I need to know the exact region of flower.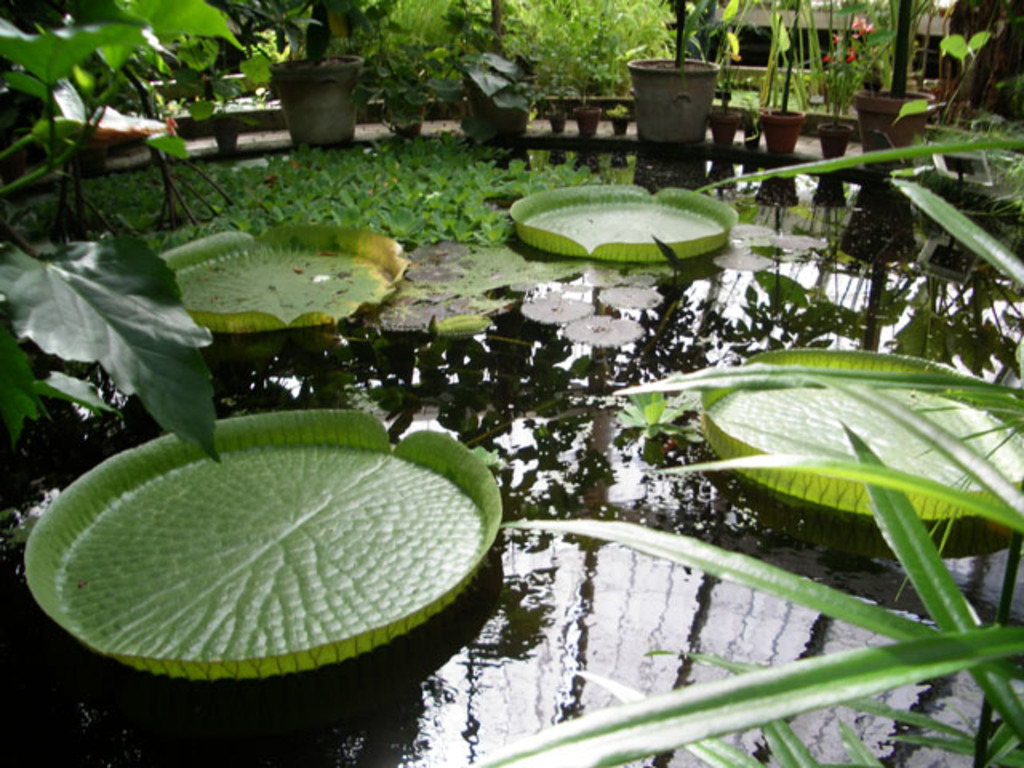
Region: [821, 53, 832, 62].
